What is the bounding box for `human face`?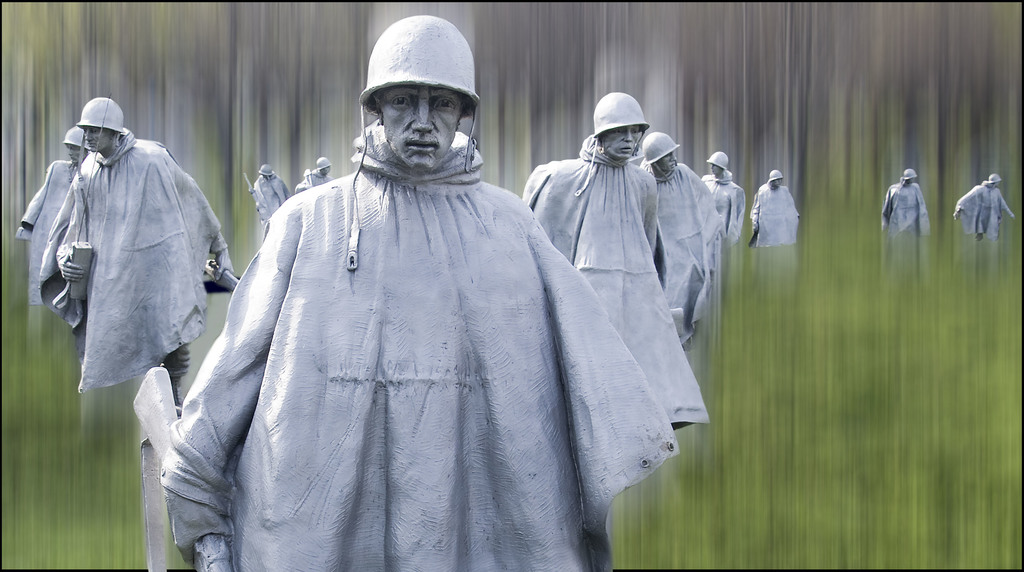
select_region(657, 151, 678, 171).
